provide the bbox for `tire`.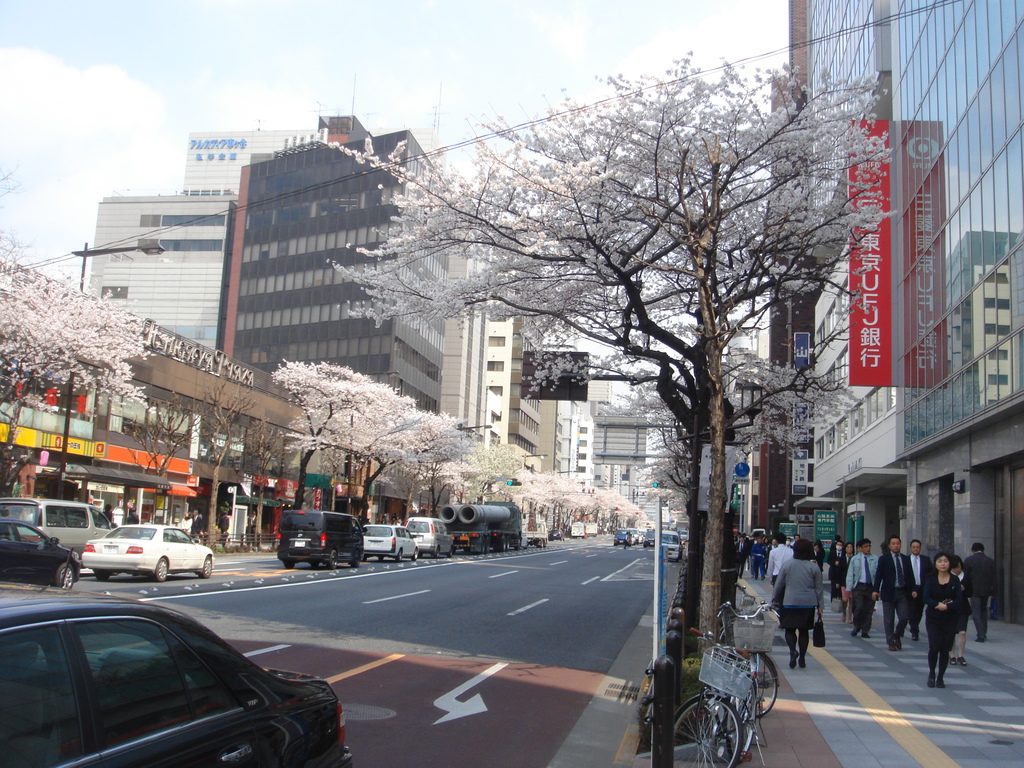
x1=449, y1=547, x2=456, y2=559.
